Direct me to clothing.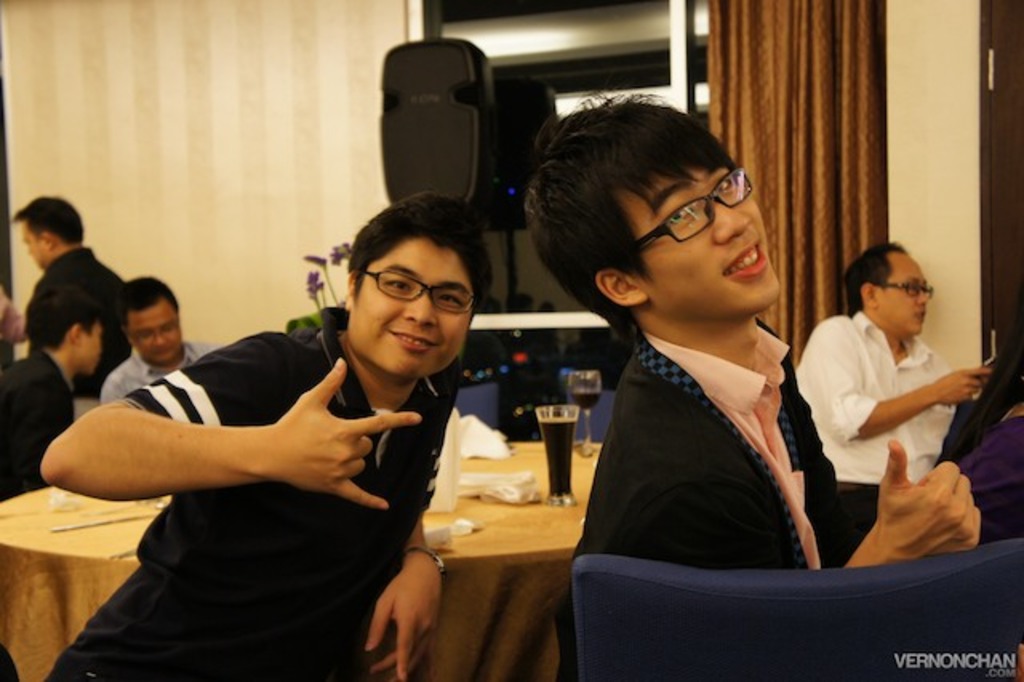
Direction: <bbox>26, 250, 125, 413</bbox>.
